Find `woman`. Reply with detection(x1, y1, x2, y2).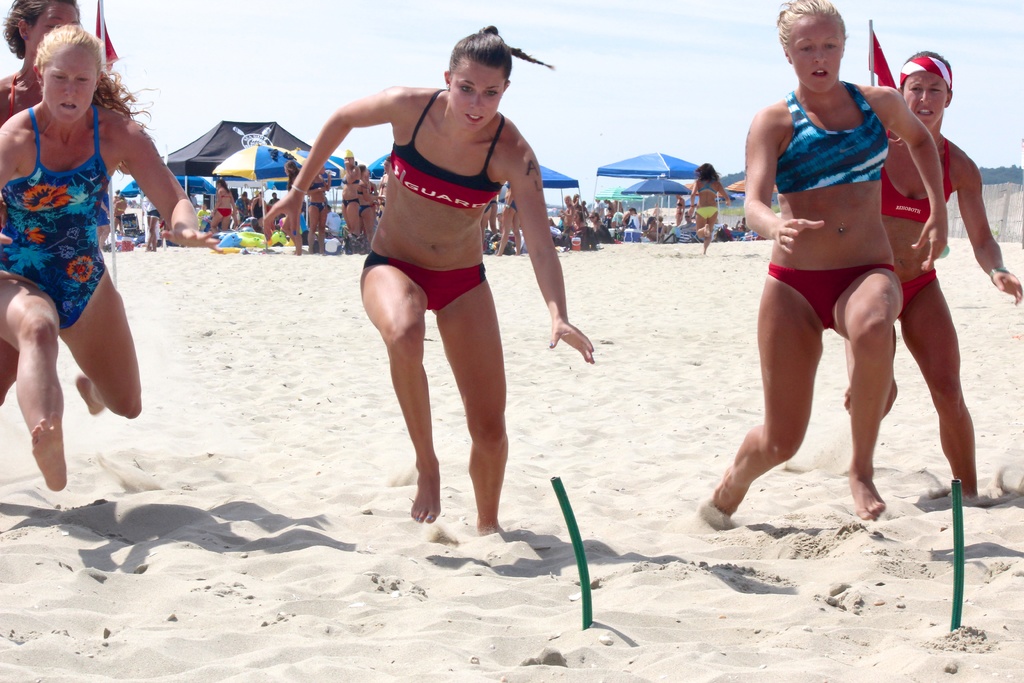
detection(0, 24, 220, 492).
